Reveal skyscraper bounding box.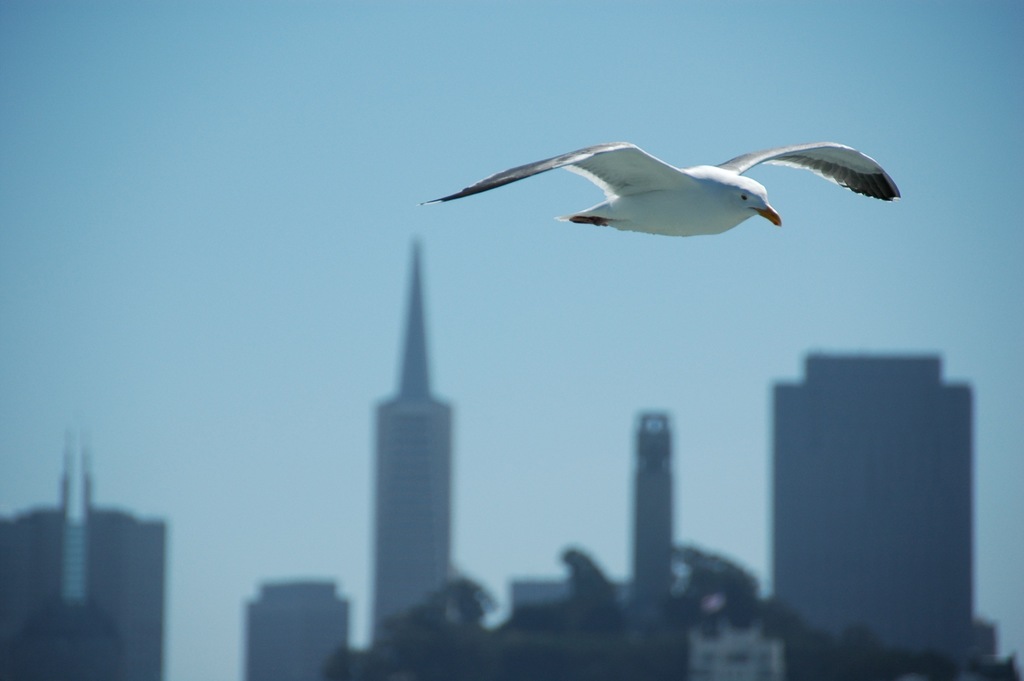
Revealed: region(243, 574, 356, 680).
